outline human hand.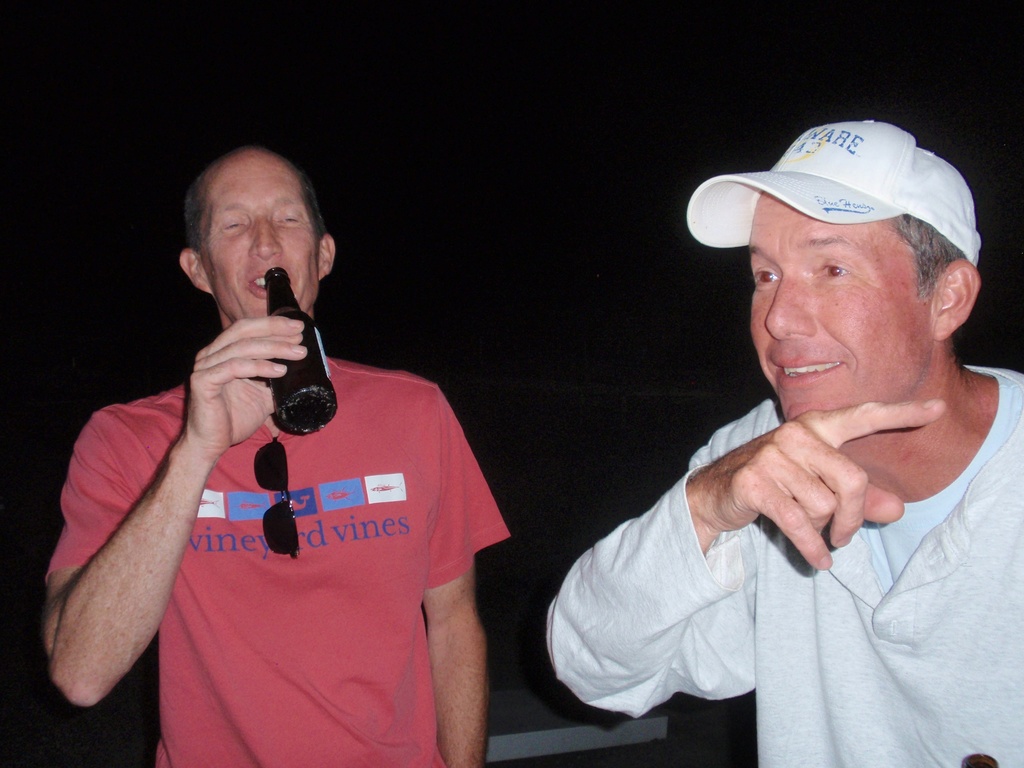
Outline: bbox=(187, 317, 310, 452).
